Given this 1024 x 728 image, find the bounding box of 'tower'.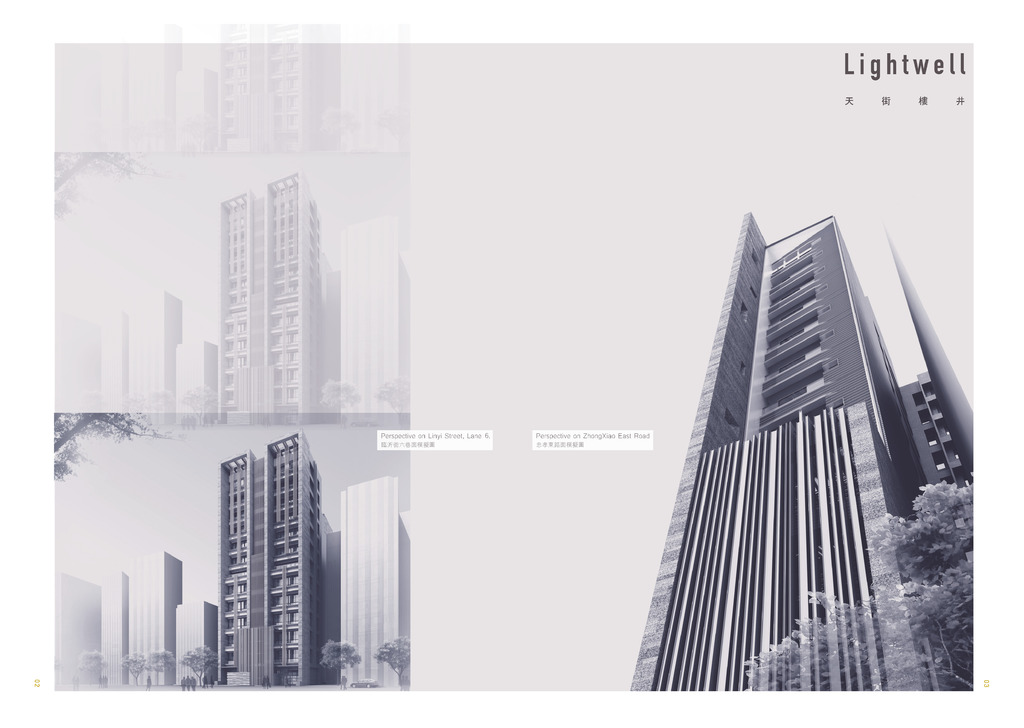
locate(220, 172, 320, 415).
